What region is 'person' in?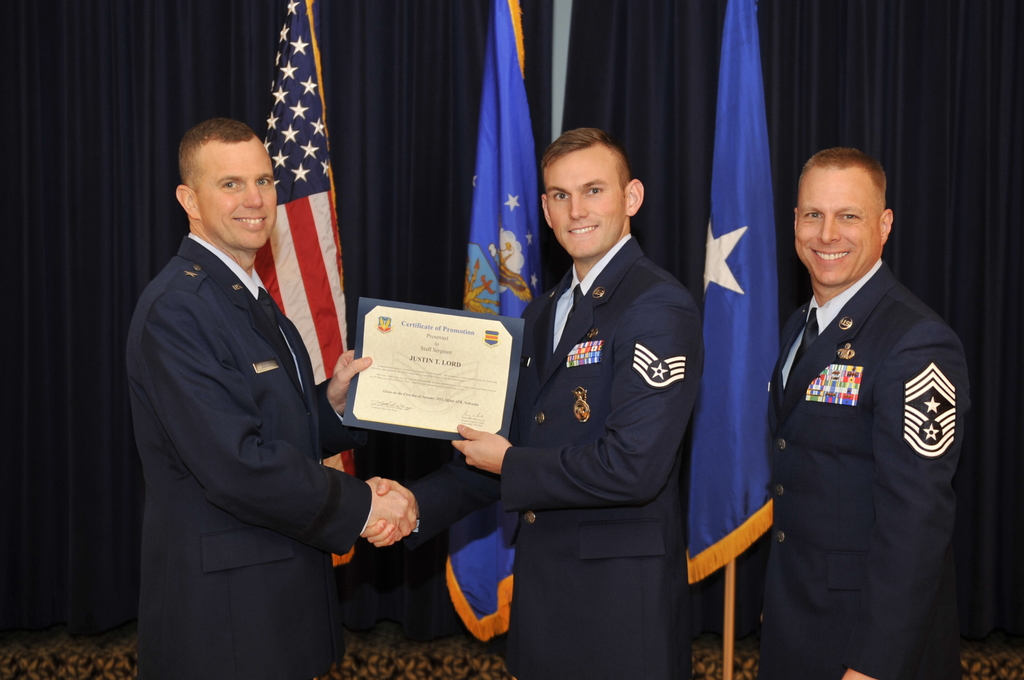
rect(129, 118, 409, 679).
